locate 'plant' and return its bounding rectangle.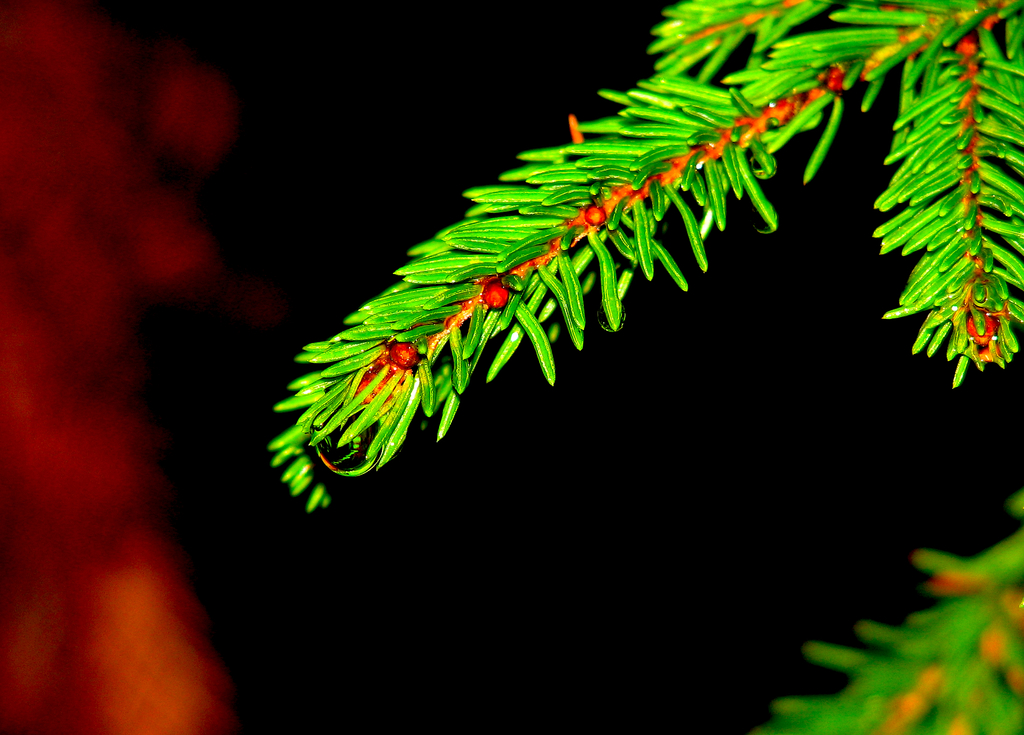
bbox(262, 3, 1023, 504).
